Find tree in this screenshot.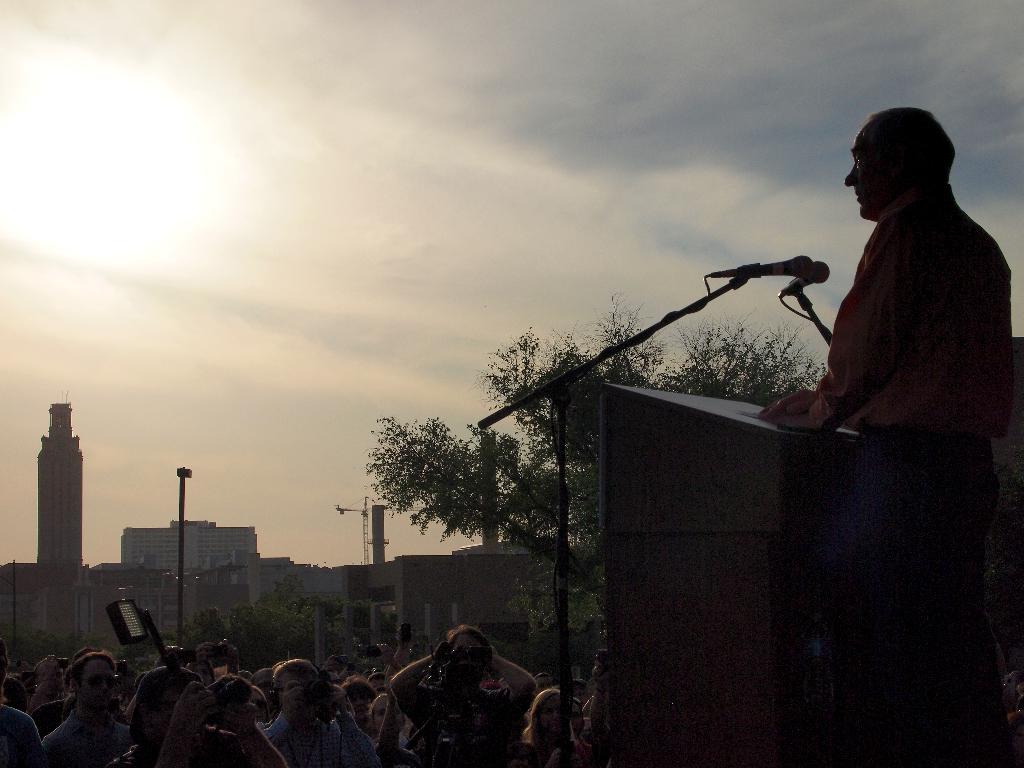
The bounding box for tree is detection(424, 173, 852, 588).
